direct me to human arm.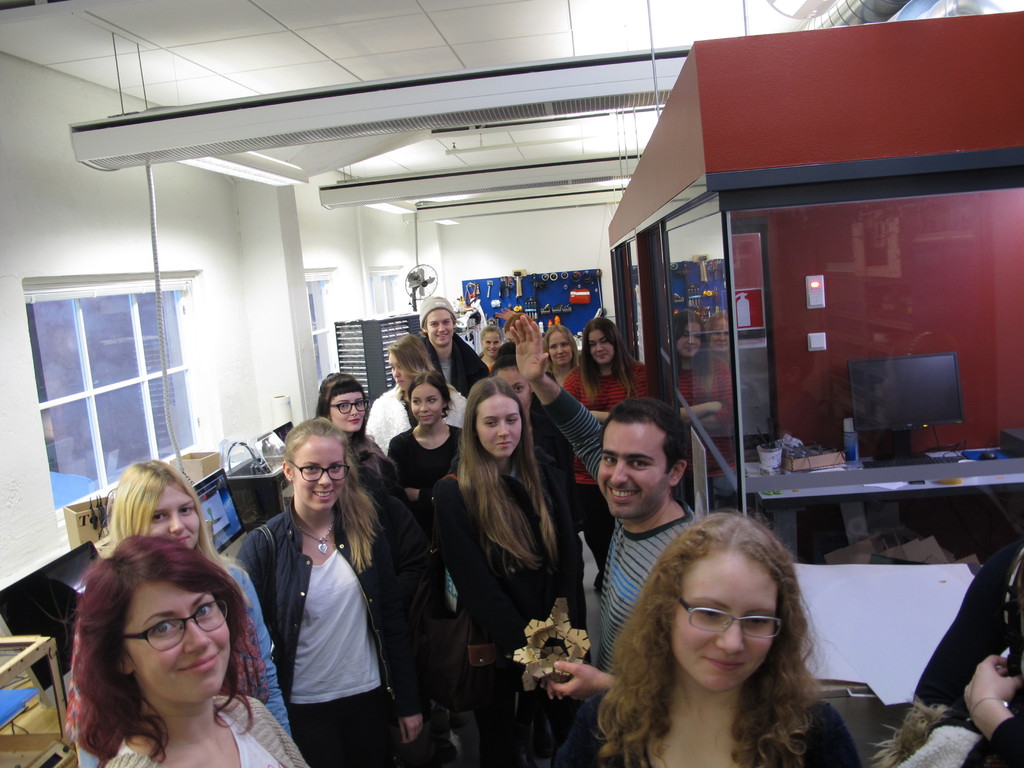
Direction: <region>384, 487, 438, 611</region>.
